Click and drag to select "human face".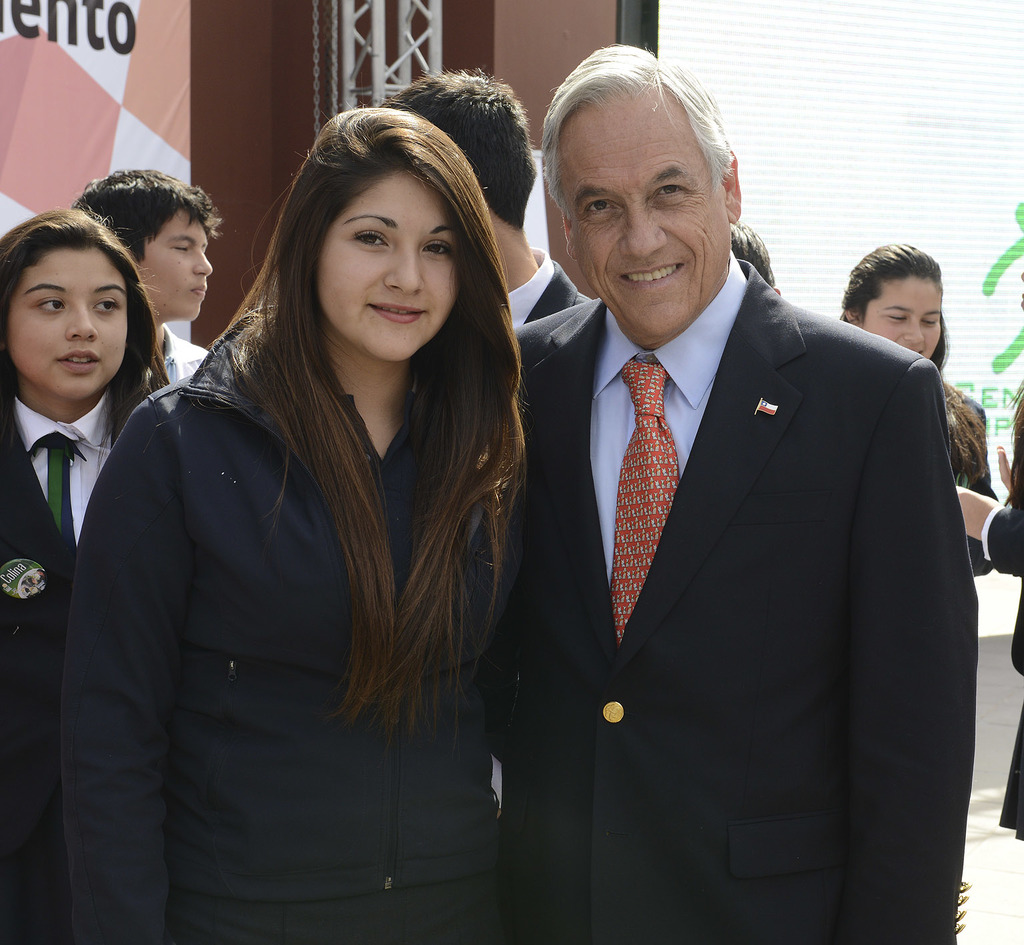
Selection: detection(319, 169, 456, 365).
